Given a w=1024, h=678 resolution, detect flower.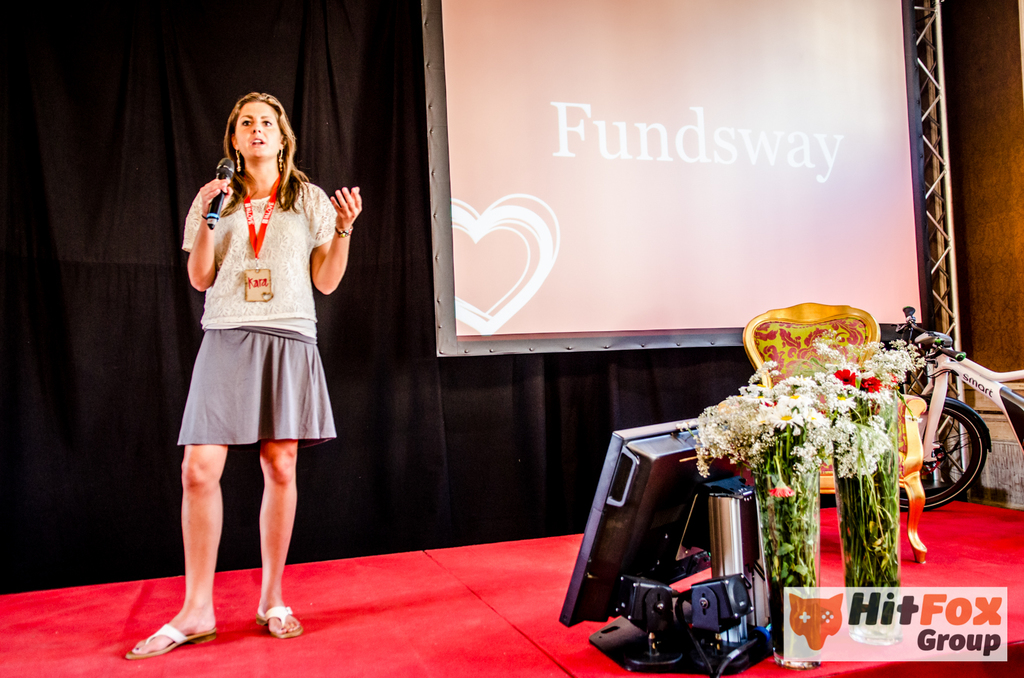
778,373,817,390.
